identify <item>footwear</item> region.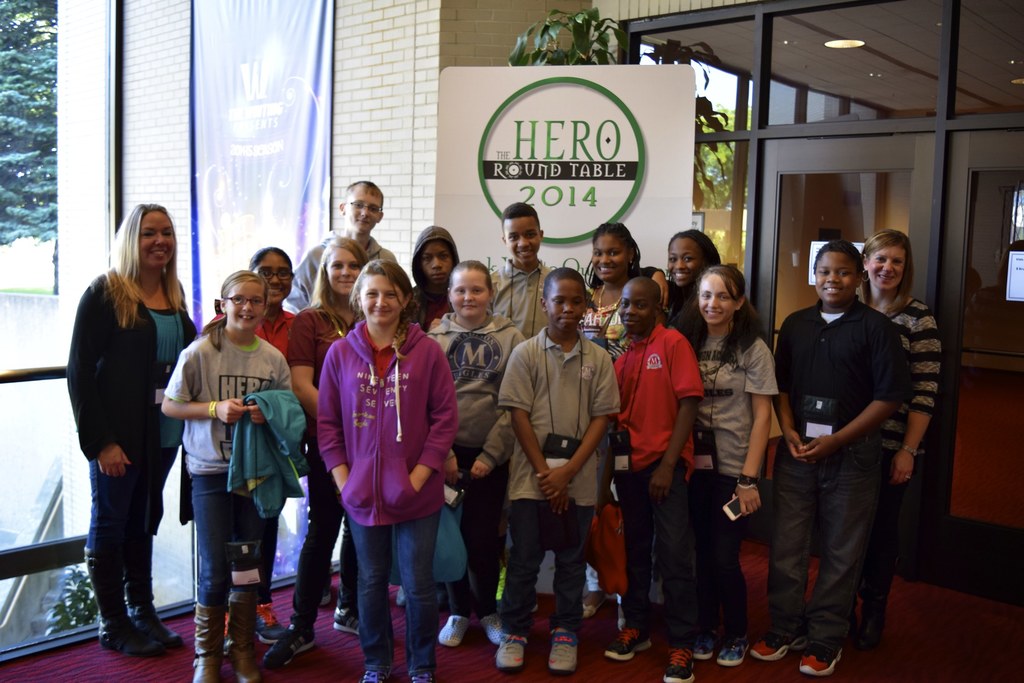
Region: <box>132,605,187,647</box>.
